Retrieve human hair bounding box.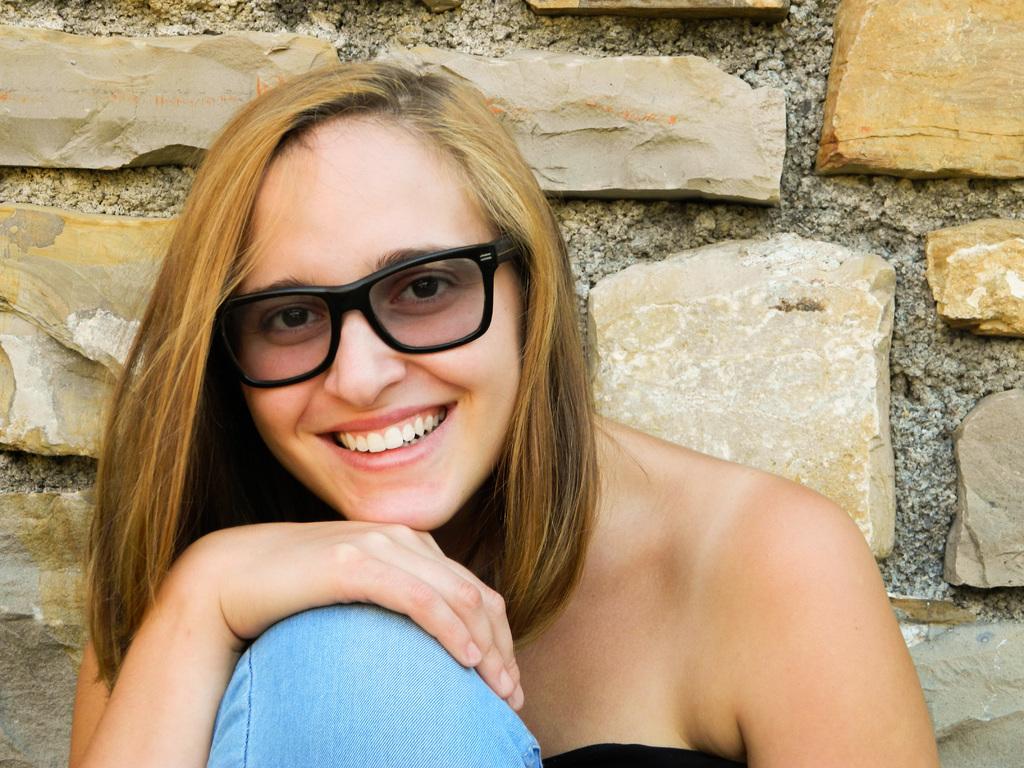
Bounding box: l=74, t=47, r=628, b=701.
